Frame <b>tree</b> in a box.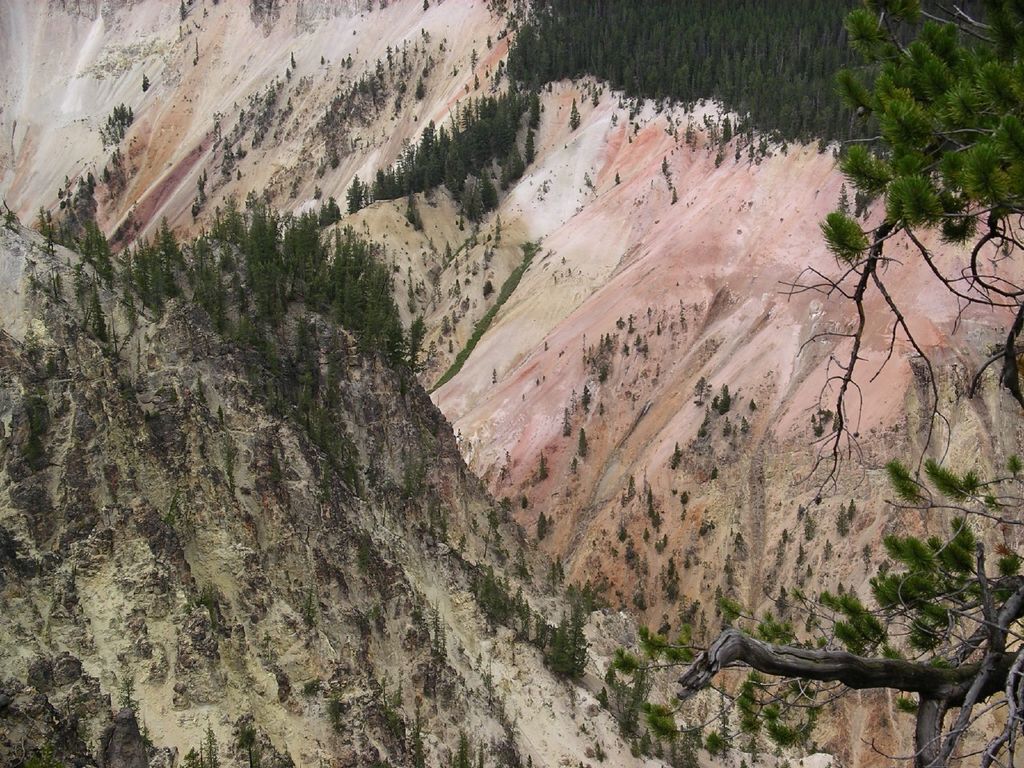
<region>376, 166, 390, 200</region>.
